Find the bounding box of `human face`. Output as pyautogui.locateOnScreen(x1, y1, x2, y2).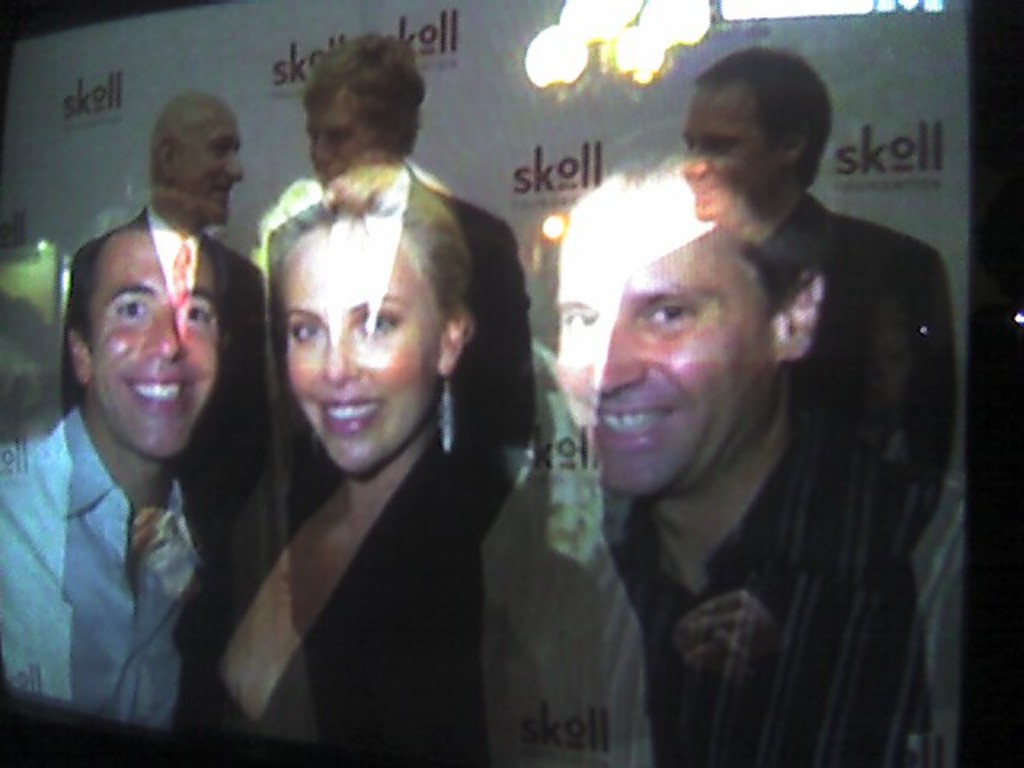
pyautogui.locateOnScreen(168, 117, 243, 230).
